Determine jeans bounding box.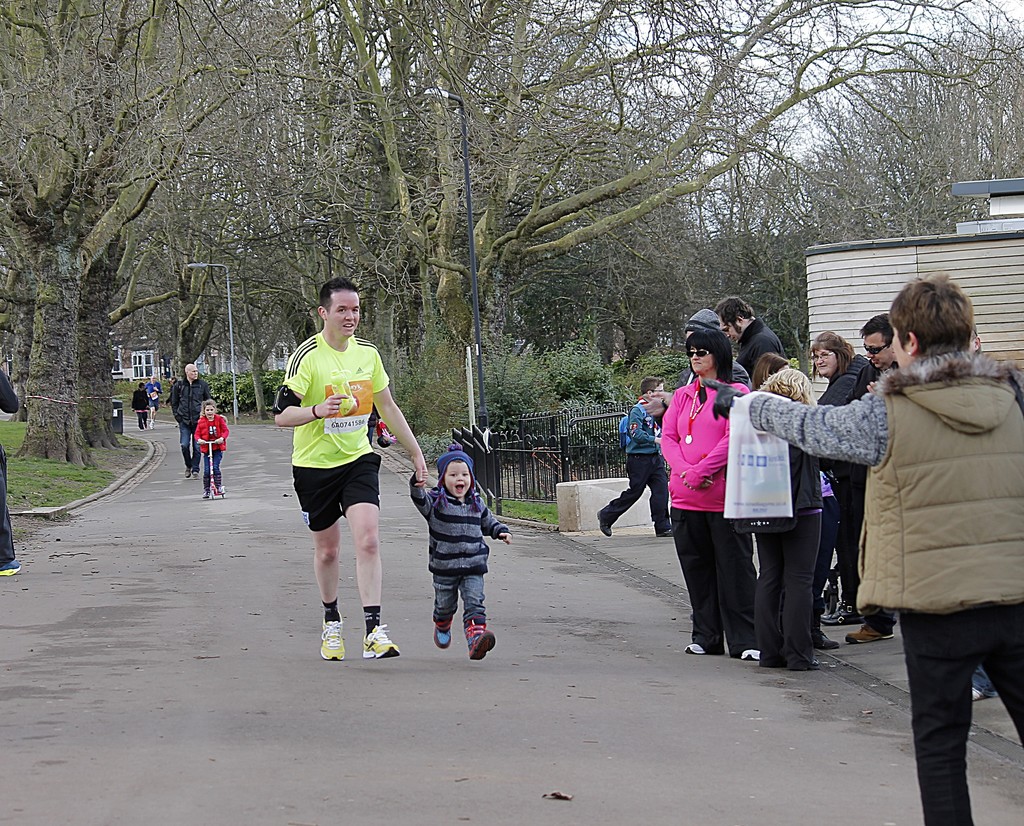
Determined: BBox(185, 432, 205, 474).
